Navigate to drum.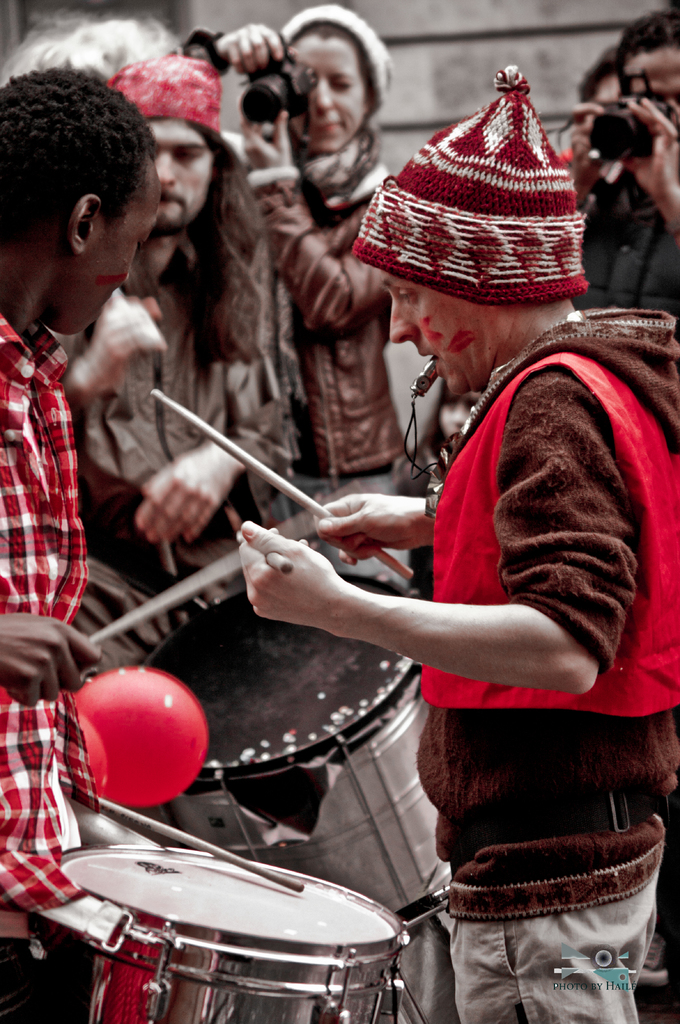
Navigation target: 36,844,410,1023.
